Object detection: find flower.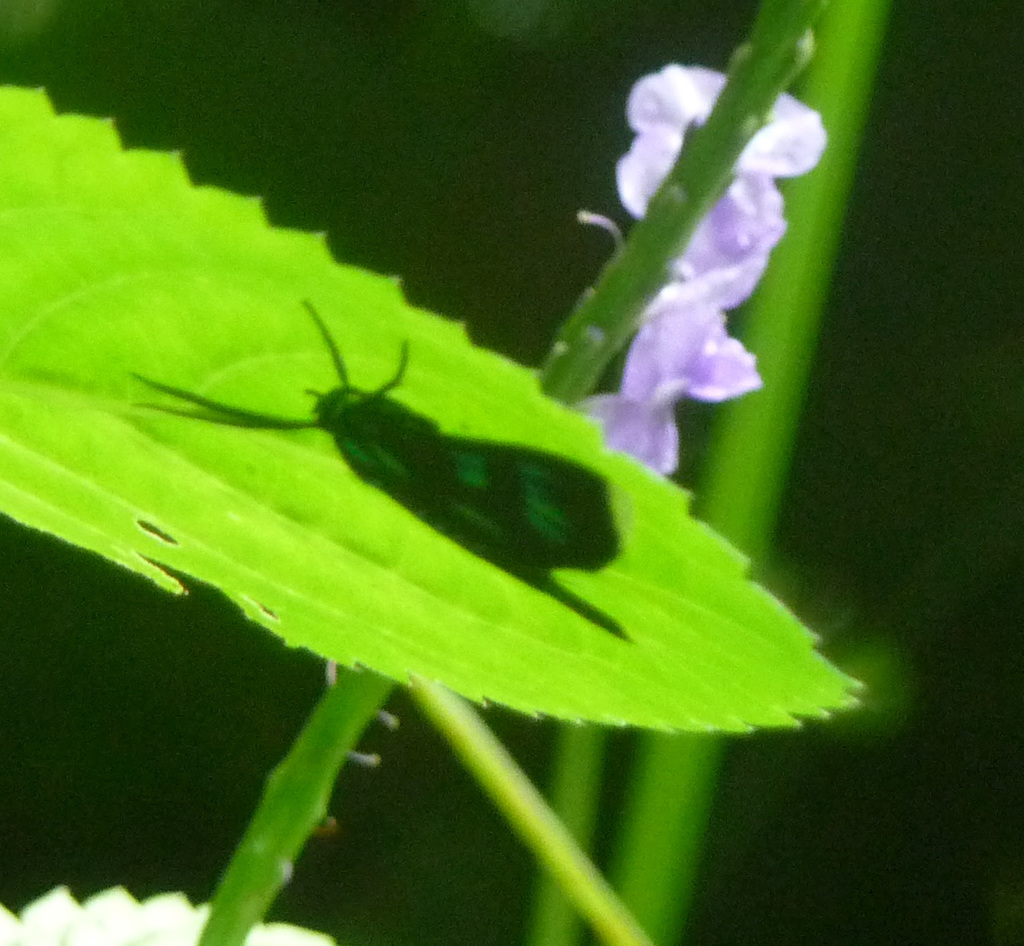
select_region(613, 63, 832, 263).
